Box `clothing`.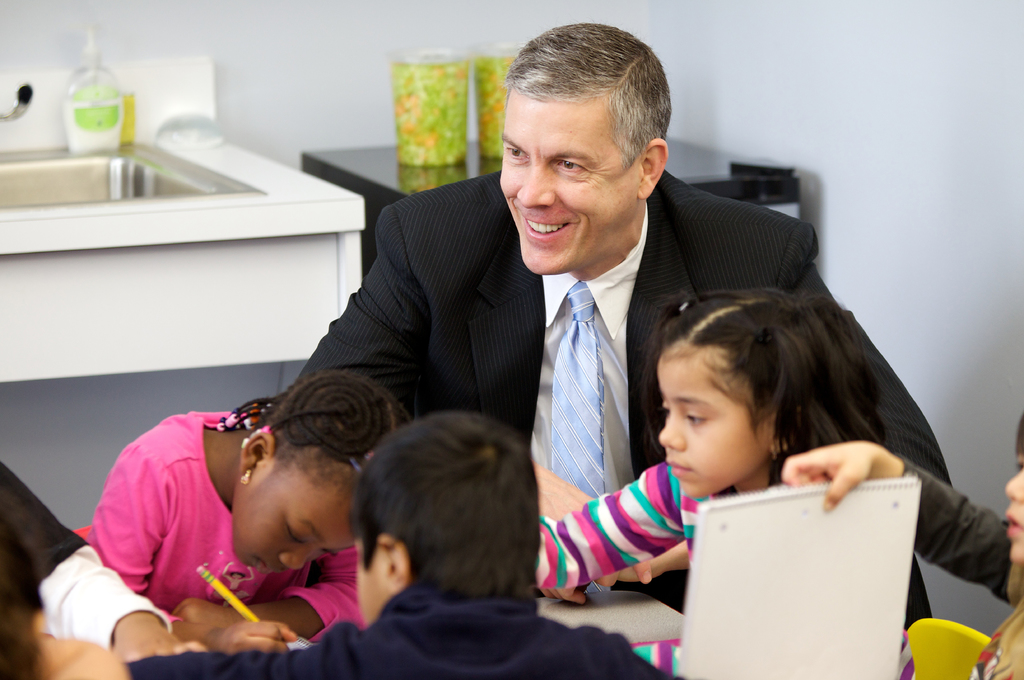
122:581:665:679.
